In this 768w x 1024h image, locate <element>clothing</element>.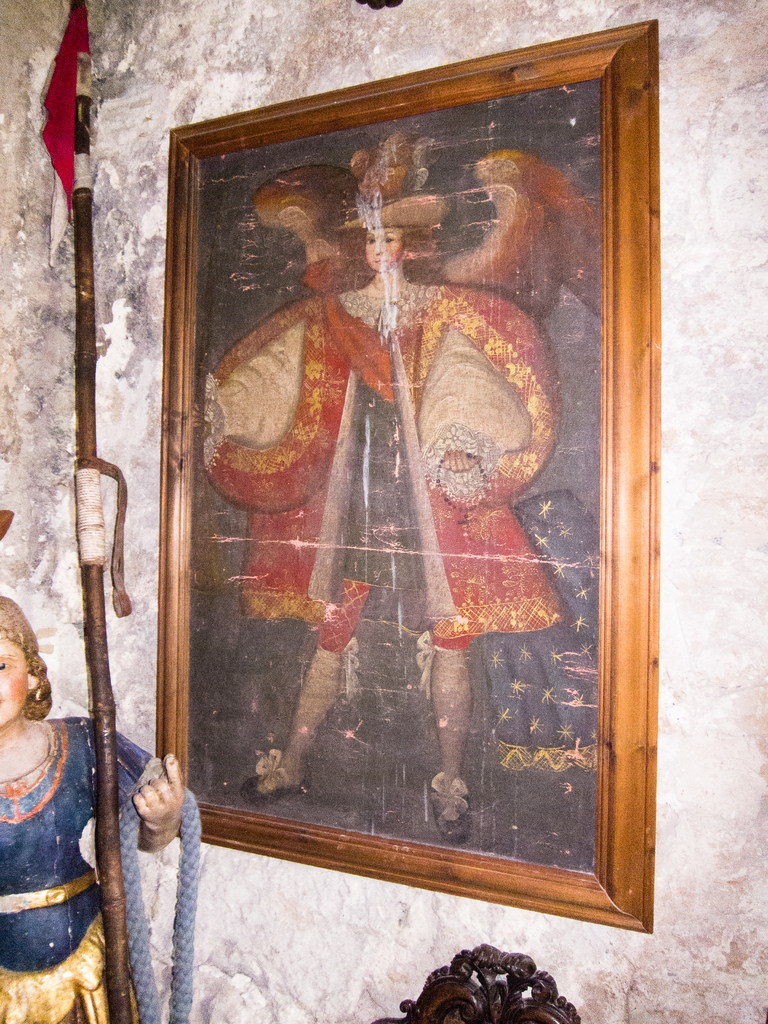
Bounding box: x1=198, y1=231, x2=566, y2=833.
